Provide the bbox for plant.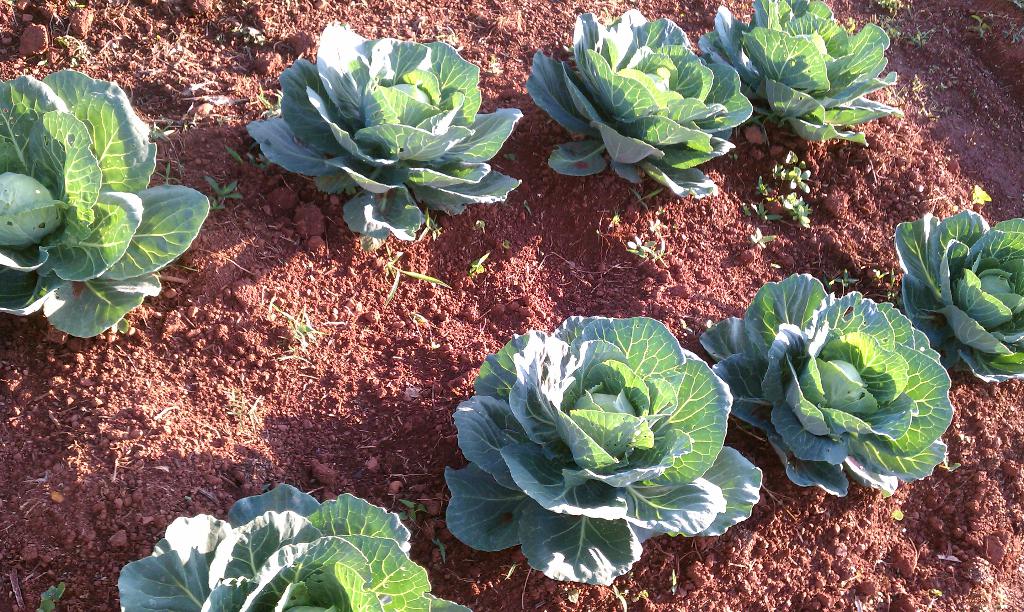
Rect(0, 61, 217, 335).
